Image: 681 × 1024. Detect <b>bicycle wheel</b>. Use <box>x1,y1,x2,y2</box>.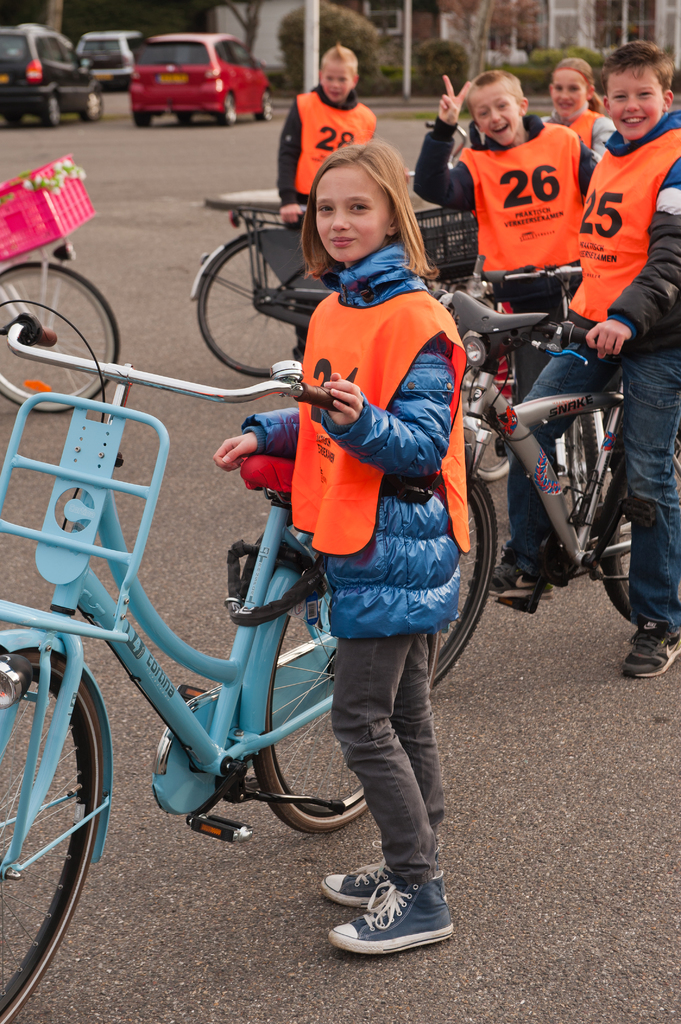
<box>252,533,378,835</box>.
